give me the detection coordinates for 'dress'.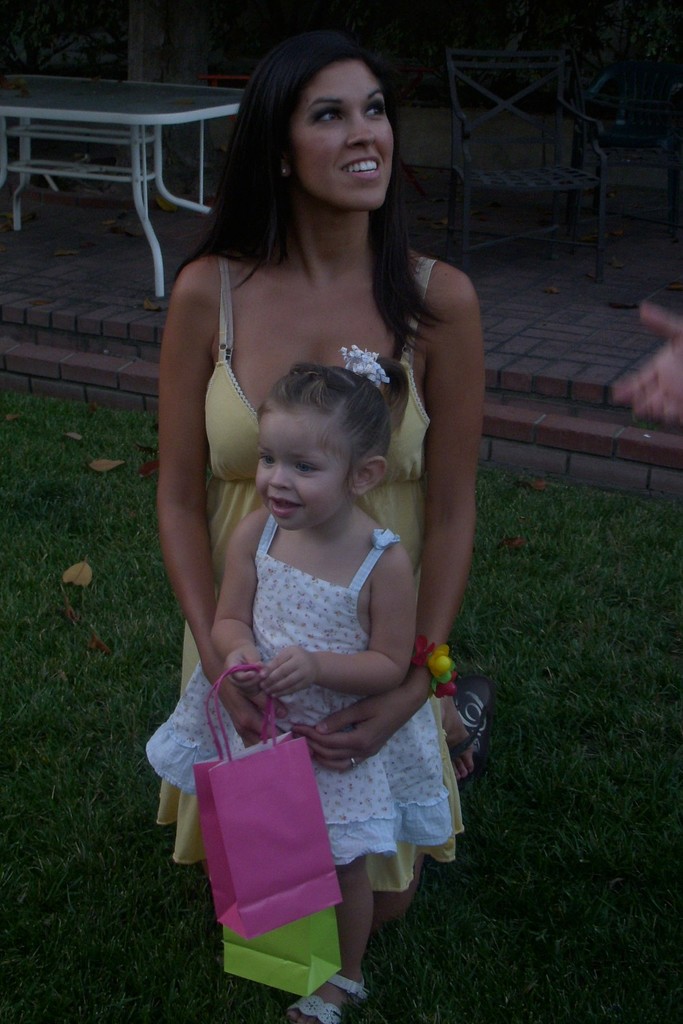
pyautogui.locateOnScreen(153, 258, 469, 891).
